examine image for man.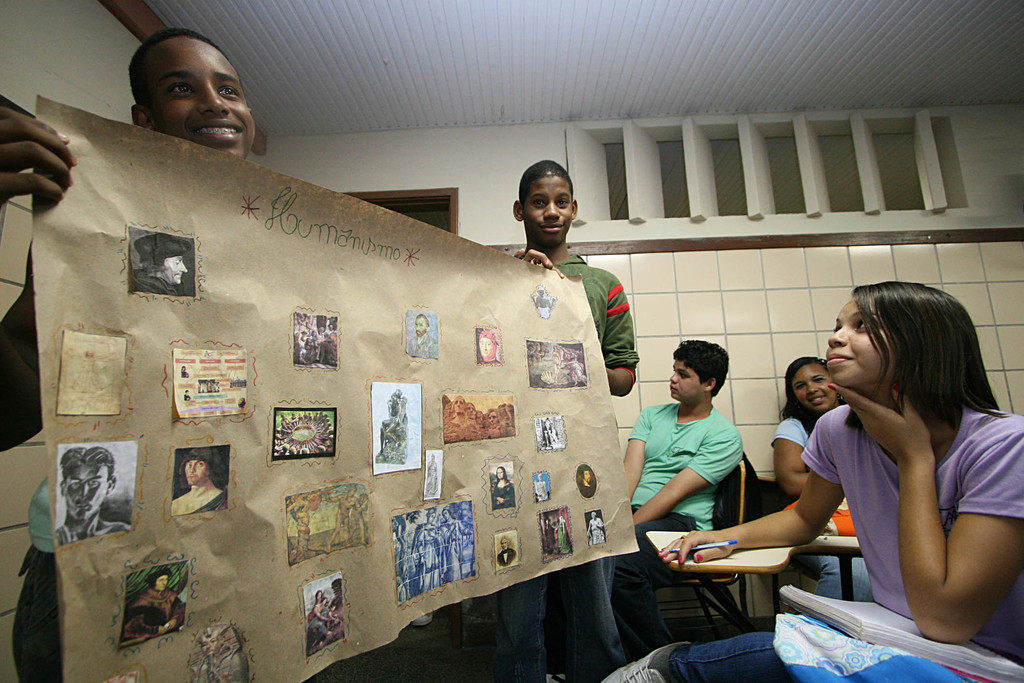
Examination result: [405, 313, 439, 358].
